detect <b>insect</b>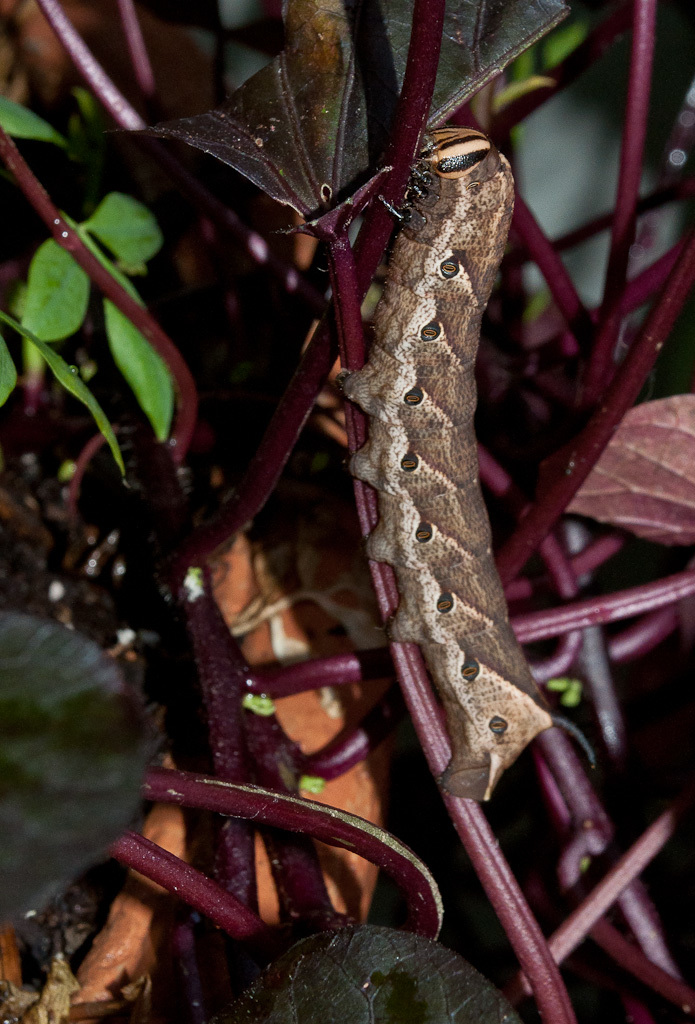
region(324, 121, 558, 800)
